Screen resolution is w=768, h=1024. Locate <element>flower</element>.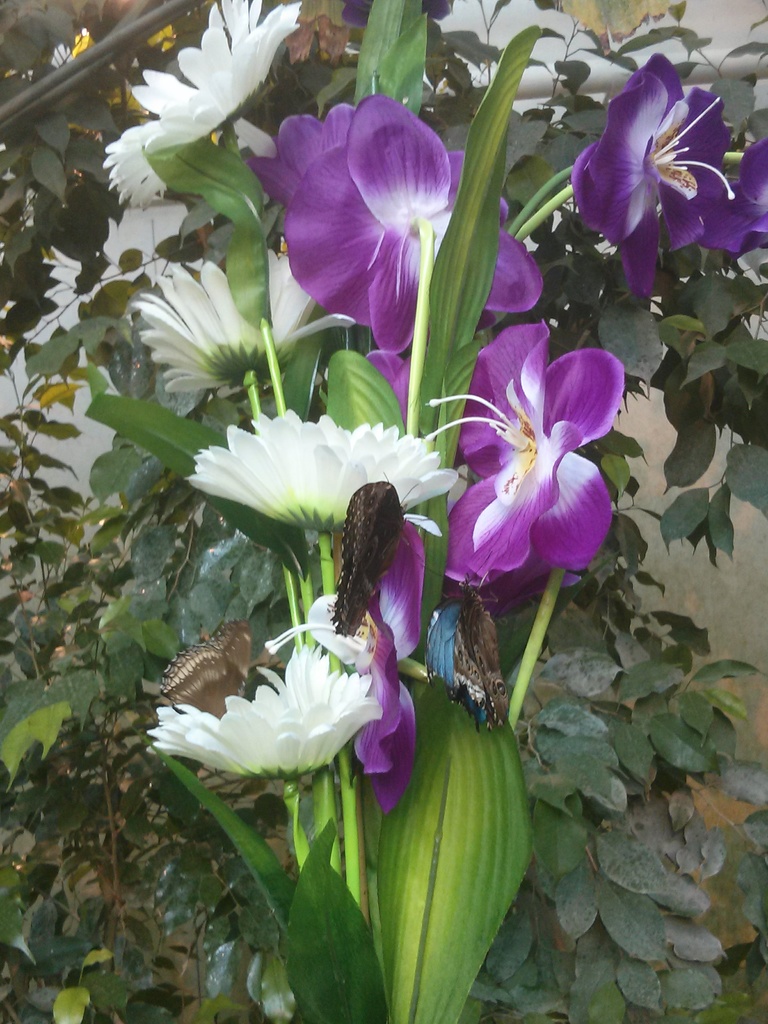
box(698, 135, 767, 250).
